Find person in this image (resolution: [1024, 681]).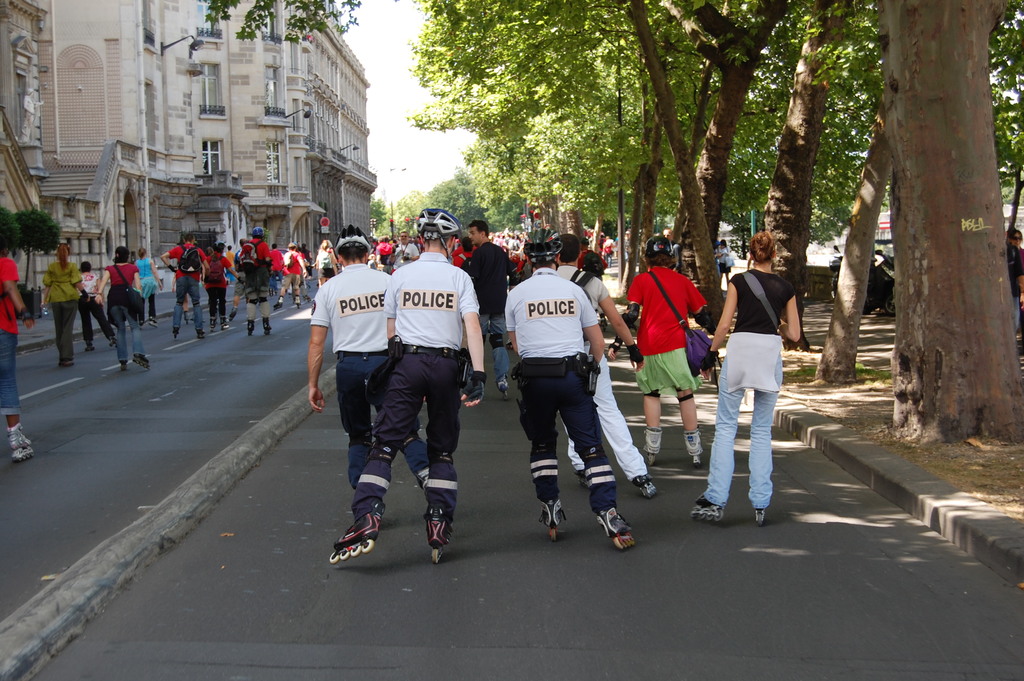
604,228,616,274.
